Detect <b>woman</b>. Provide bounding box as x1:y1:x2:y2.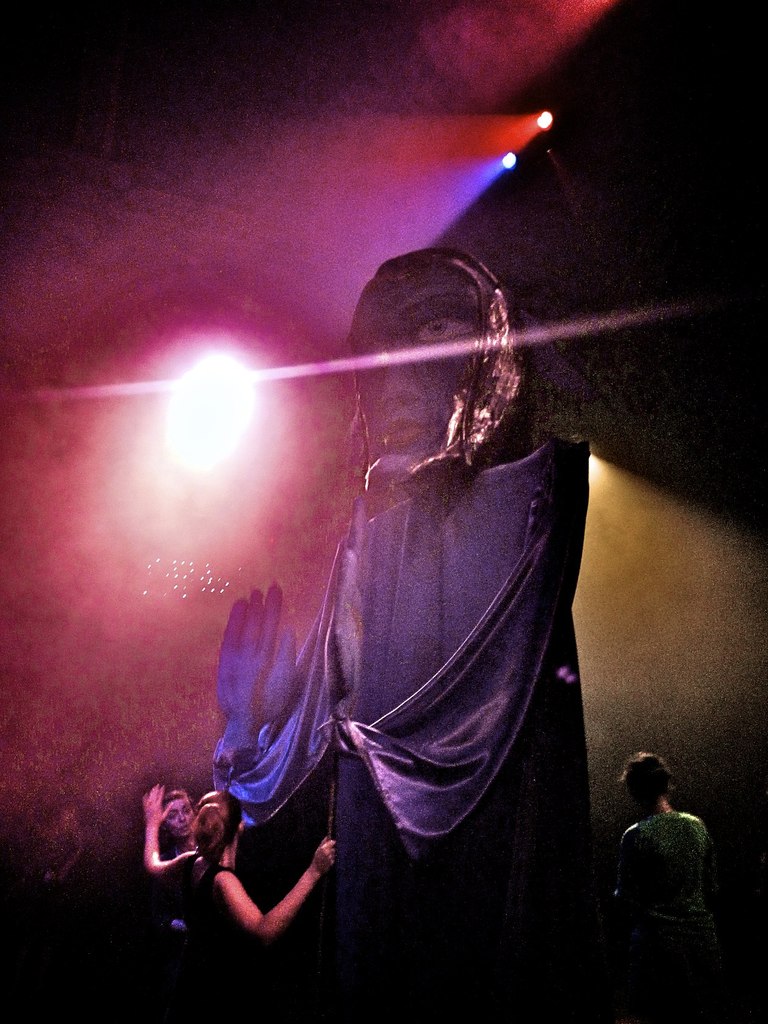
147:792:353:1011.
